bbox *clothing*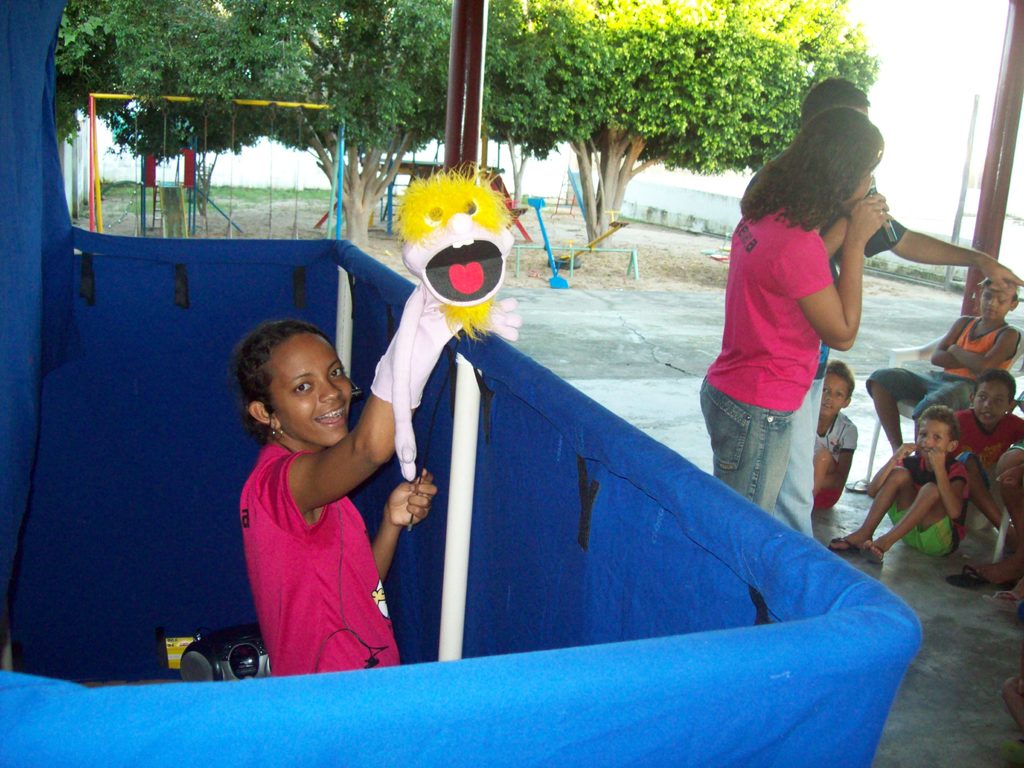
(left=809, top=404, right=852, bottom=508)
